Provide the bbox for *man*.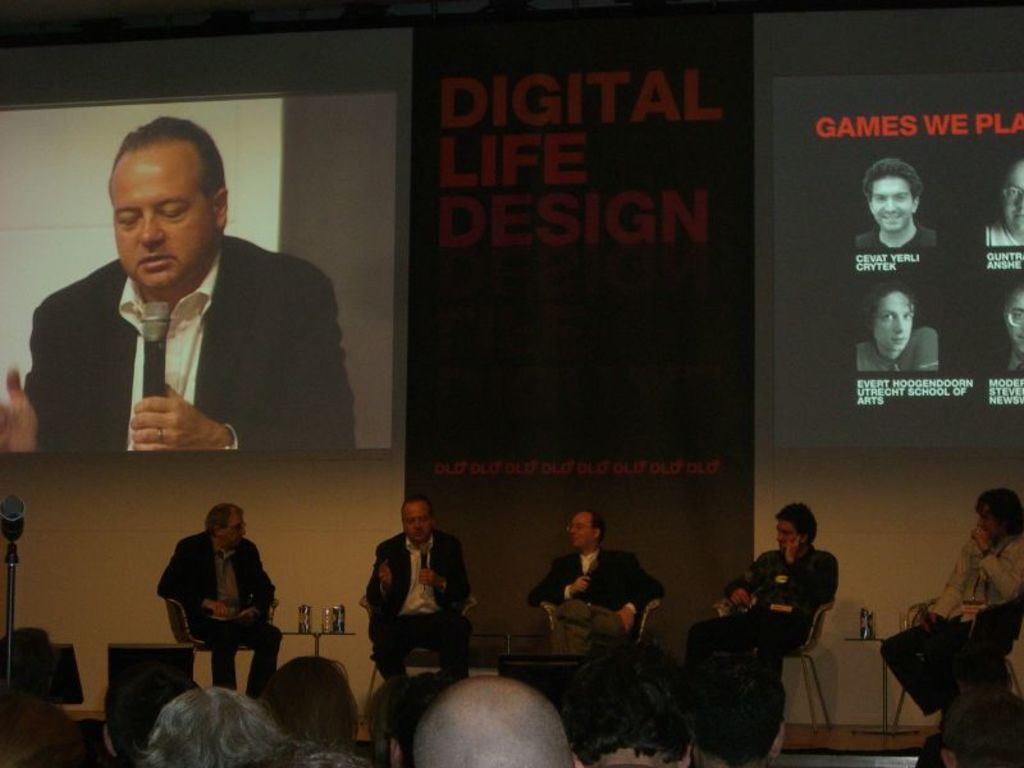
bbox=(156, 504, 288, 696).
